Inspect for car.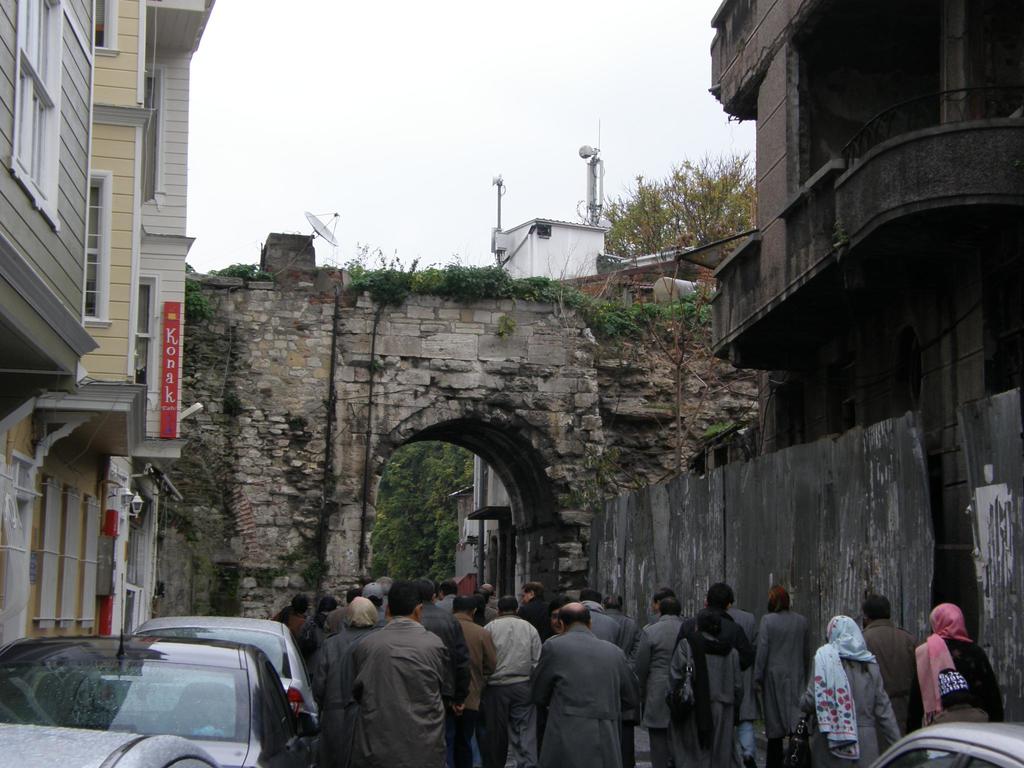
Inspection: region(0, 633, 332, 767).
